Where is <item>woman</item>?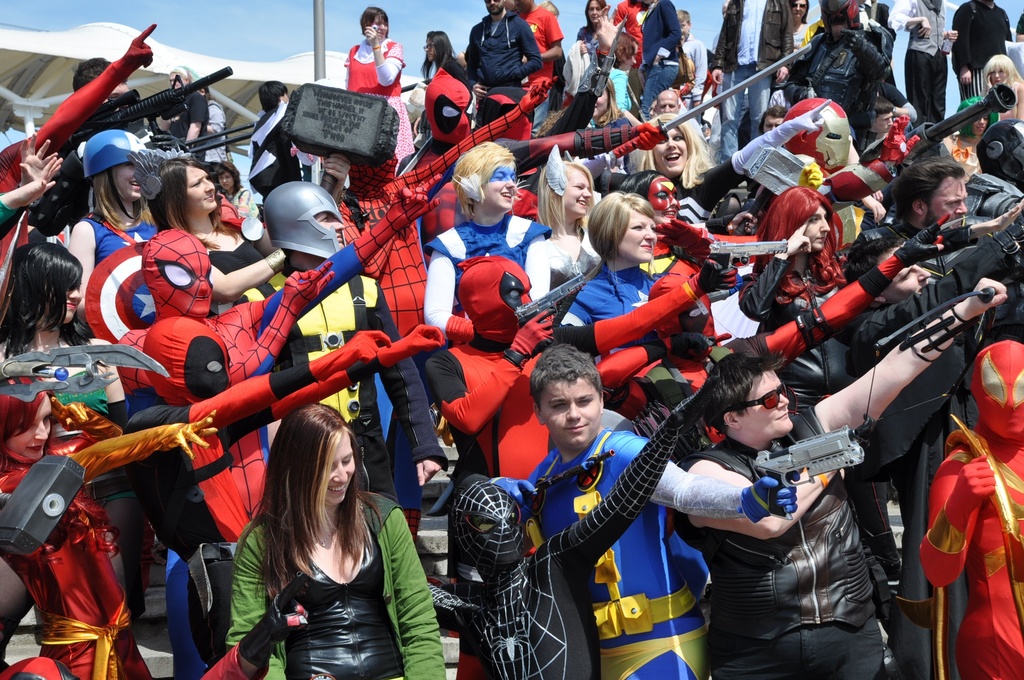
box(348, 9, 401, 174).
